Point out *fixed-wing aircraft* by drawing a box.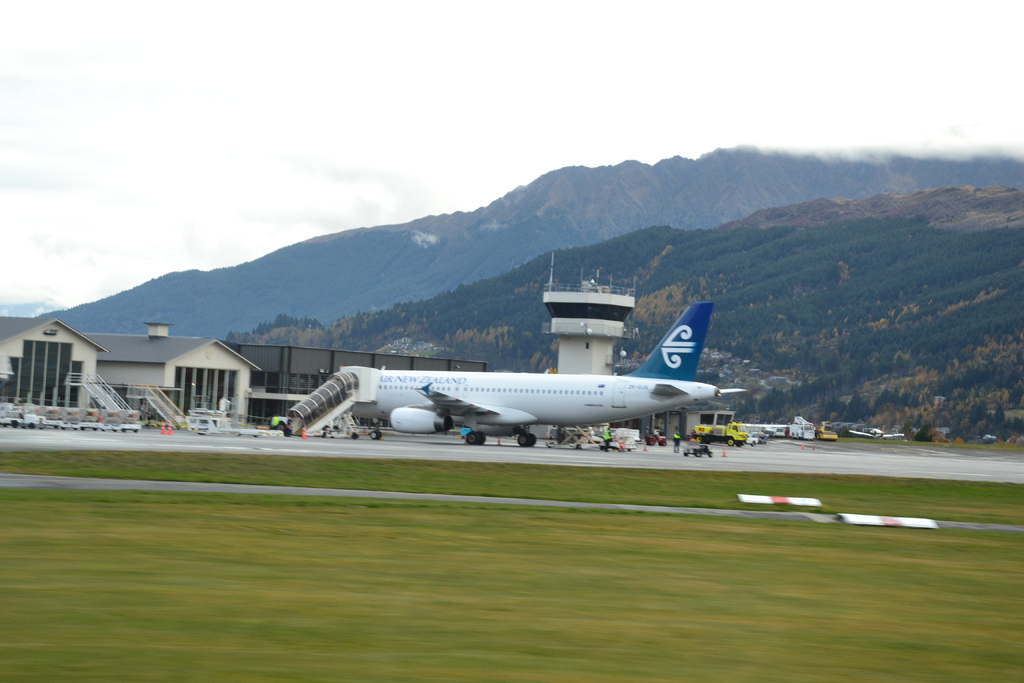
x1=337, y1=299, x2=746, y2=451.
